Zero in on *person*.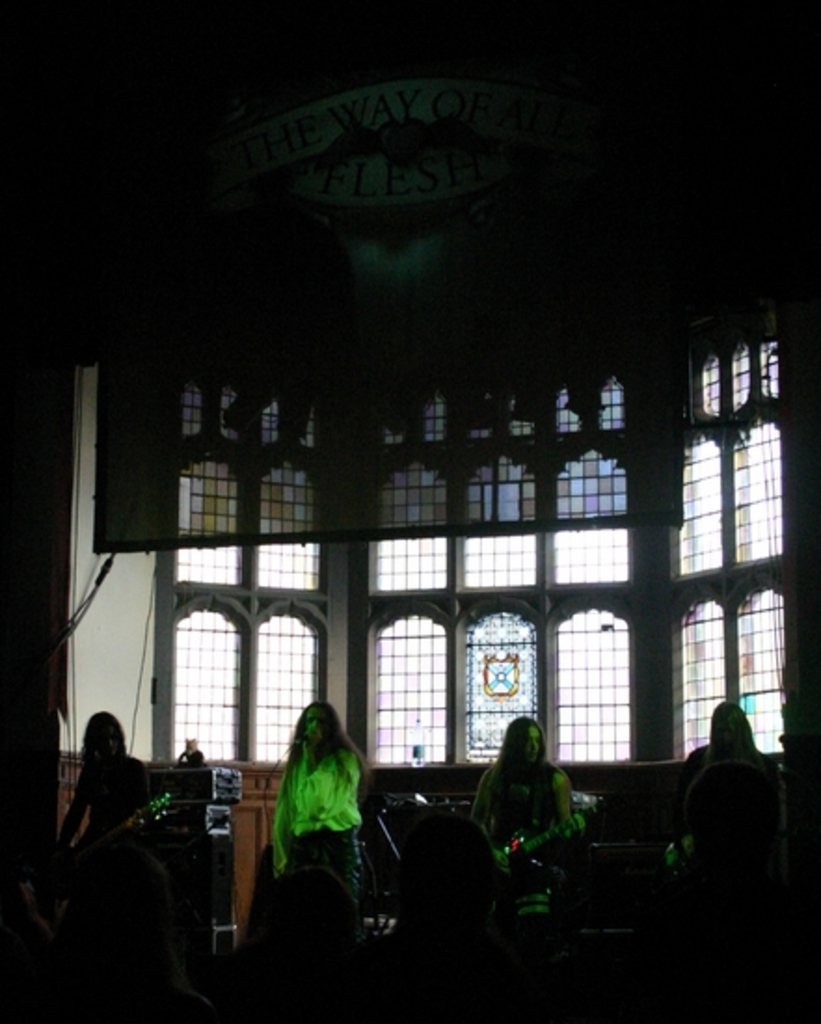
Zeroed in: (x1=471, y1=713, x2=585, y2=916).
